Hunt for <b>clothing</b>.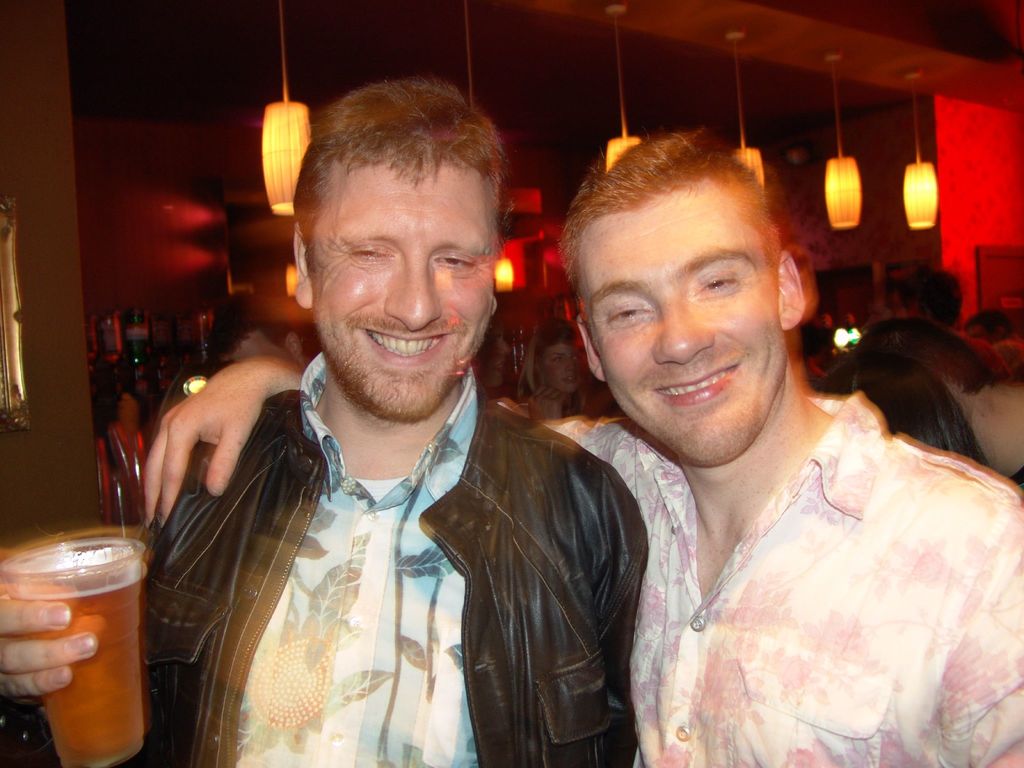
Hunted down at <region>573, 358, 1002, 753</region>.
